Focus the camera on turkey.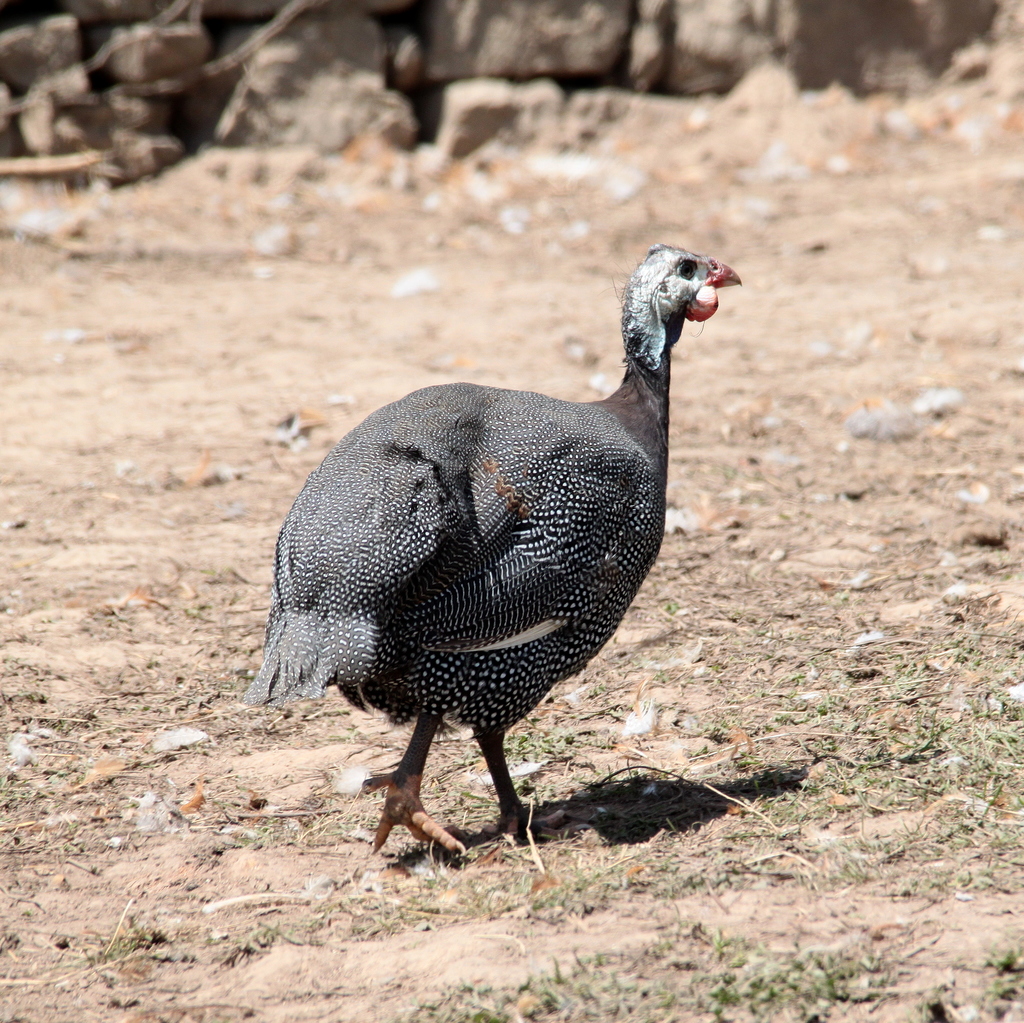
Focus region: [239,237,740,866].
